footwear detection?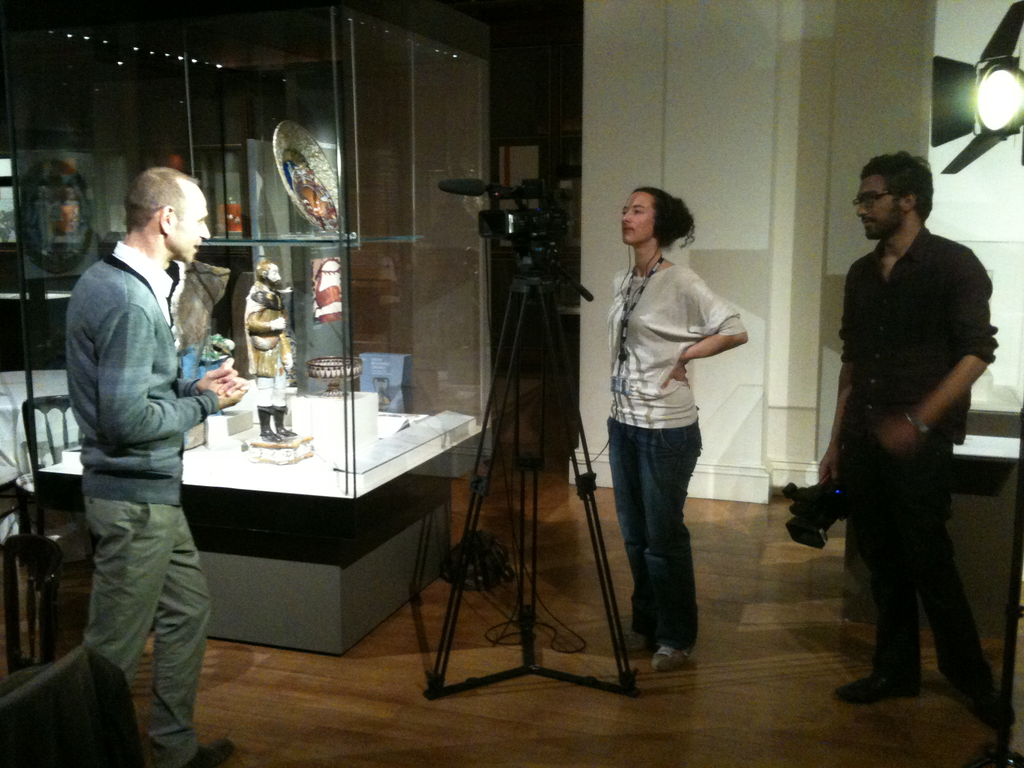
box=[839, 673, 919, 703]
